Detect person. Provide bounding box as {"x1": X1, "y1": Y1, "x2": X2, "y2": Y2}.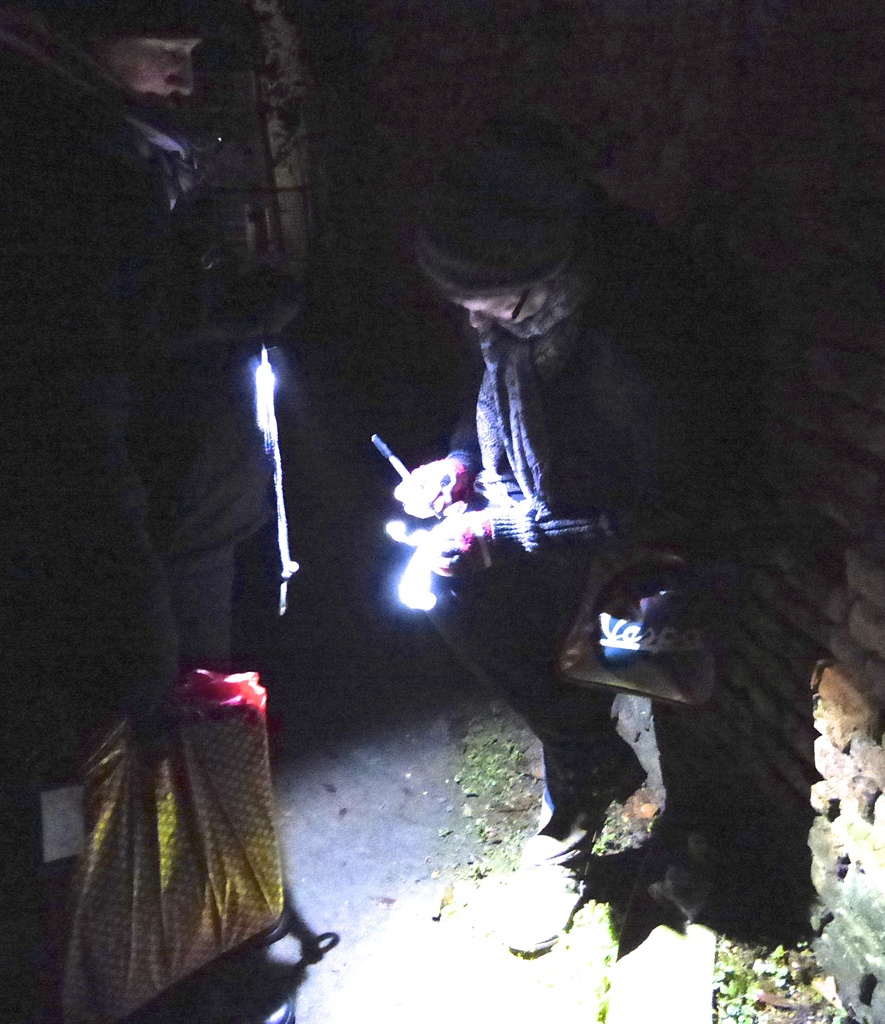
{"x1": 0, "y1": 0, "x2": 279, "y2": 972}.
